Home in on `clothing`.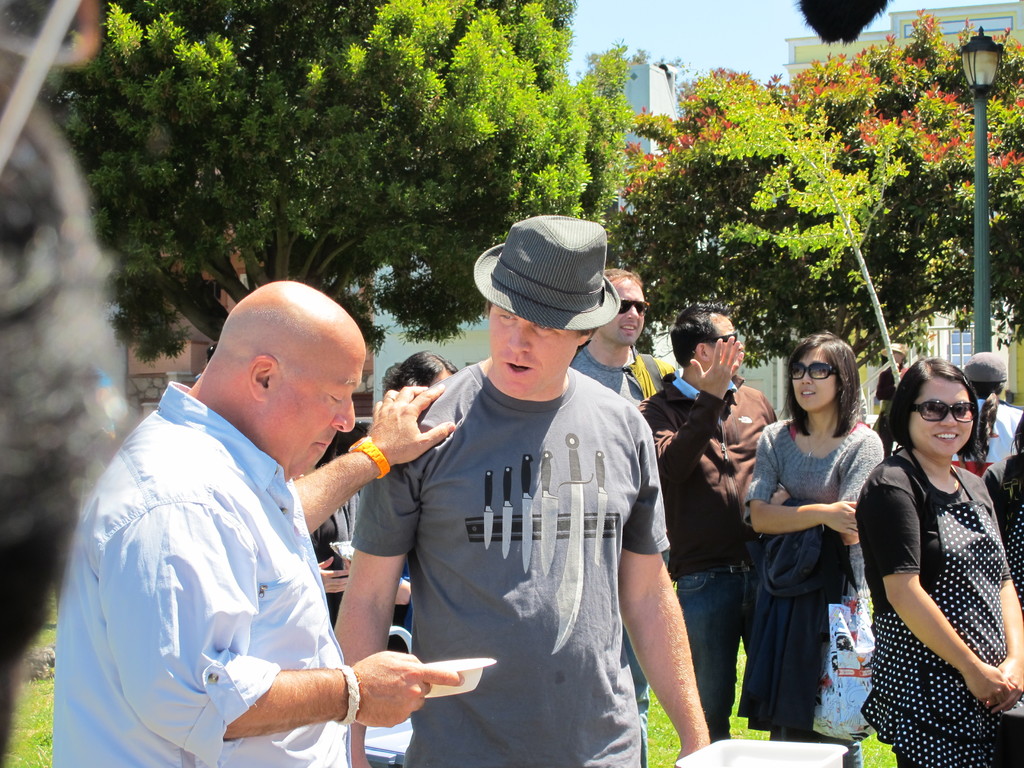
Homed in at Rect(637, 364, 772, 753).
